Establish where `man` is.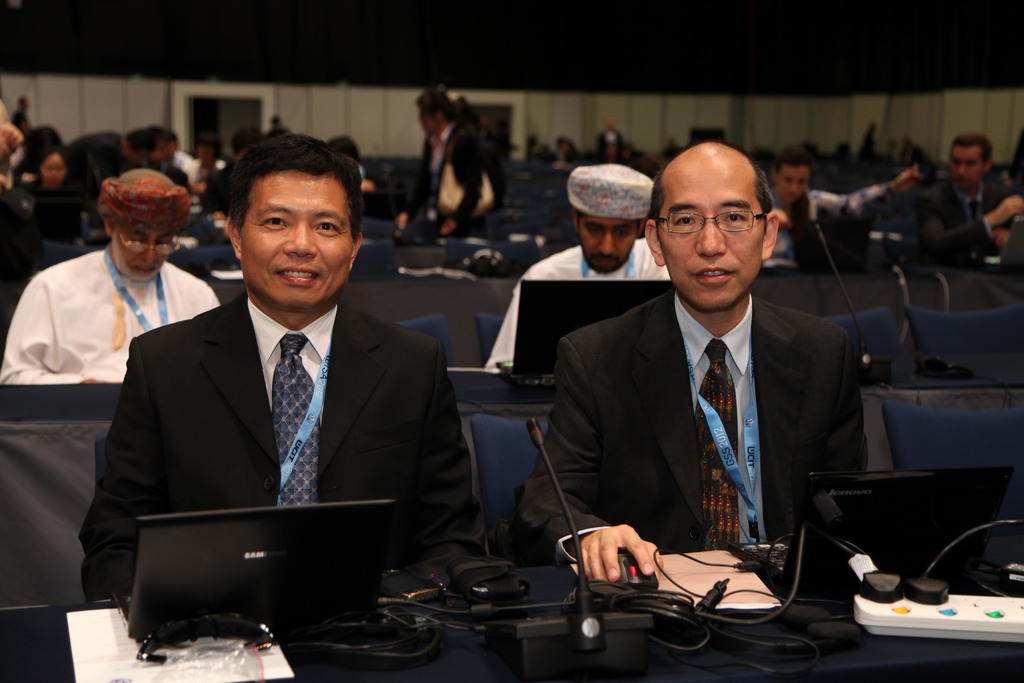
Established at region(67, 122, 151, 205).
